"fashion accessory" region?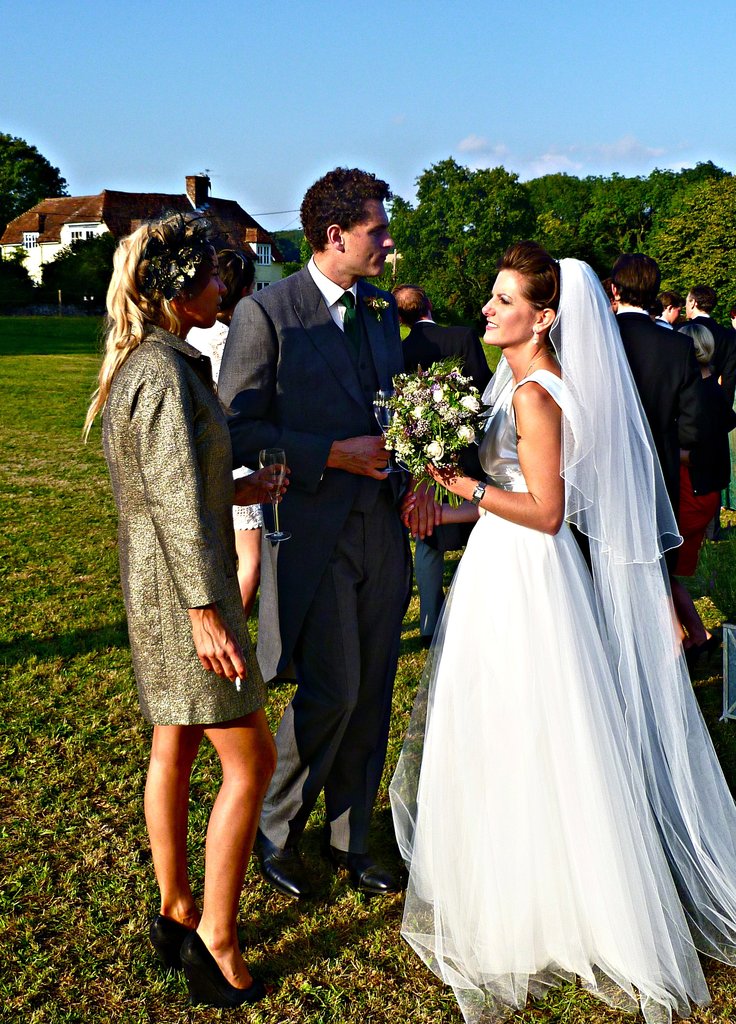
detection(422, 636, 434, 652)
